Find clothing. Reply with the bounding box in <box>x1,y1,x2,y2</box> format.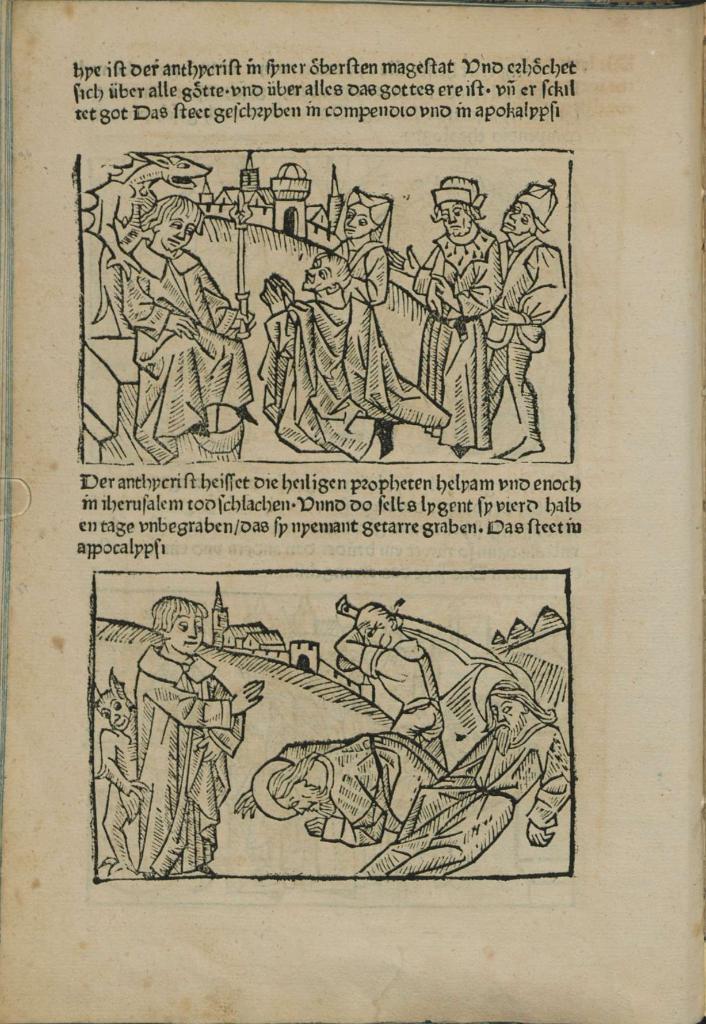
<box>331,221,392,314</box>.
